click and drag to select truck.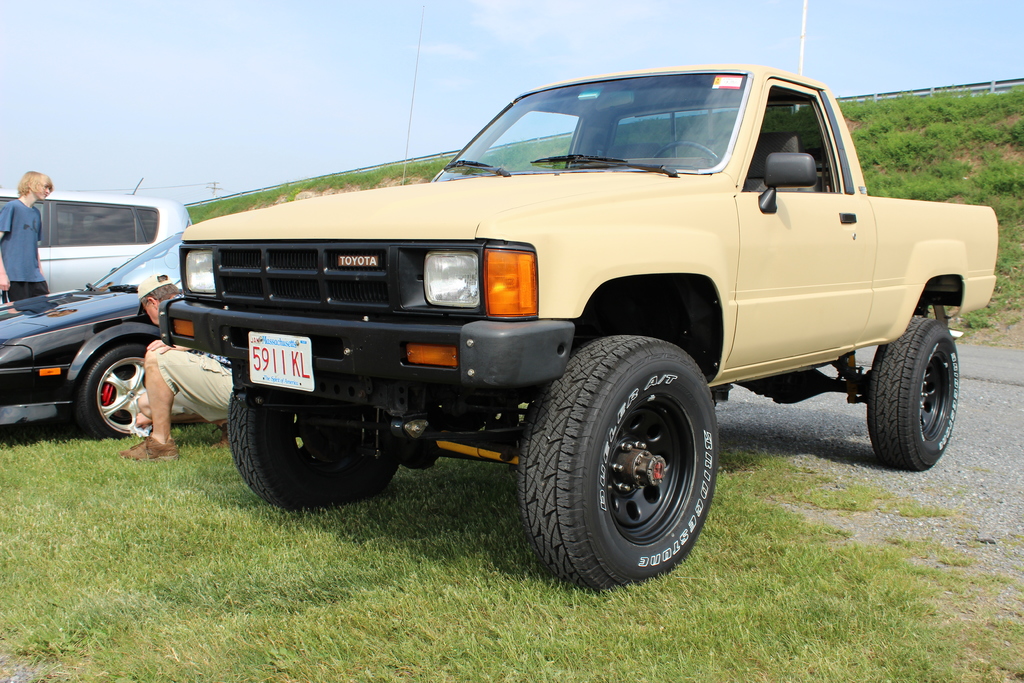
Selection: (116, 67, 1023, 583).
